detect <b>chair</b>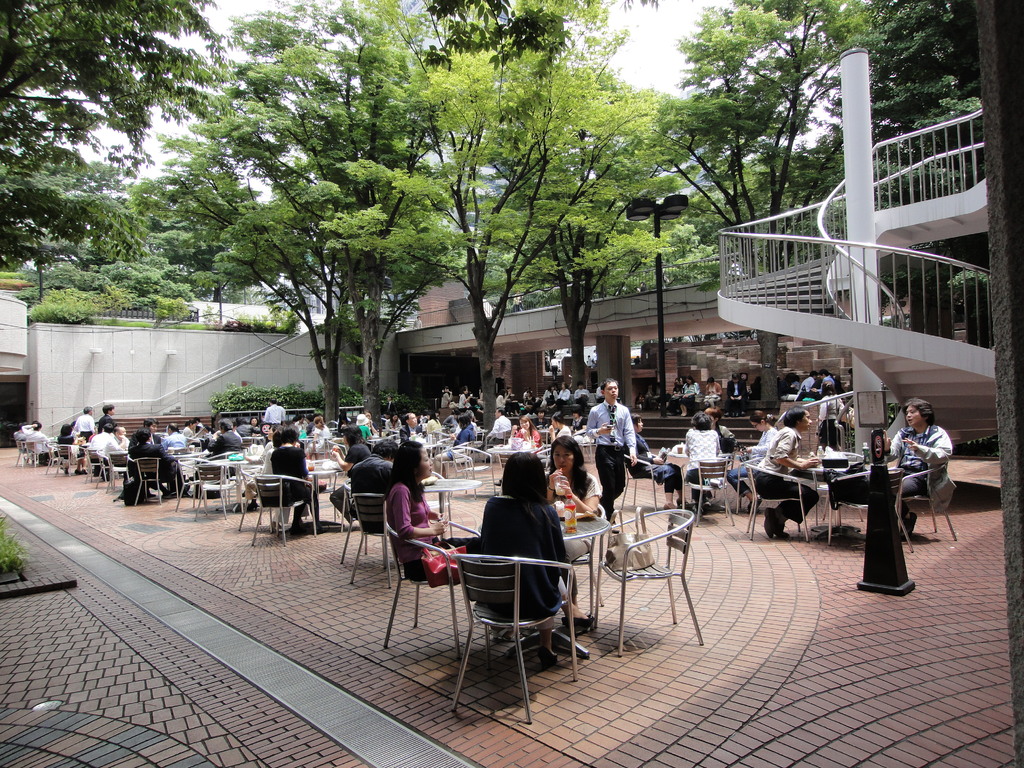
584, 496, 710, 663
